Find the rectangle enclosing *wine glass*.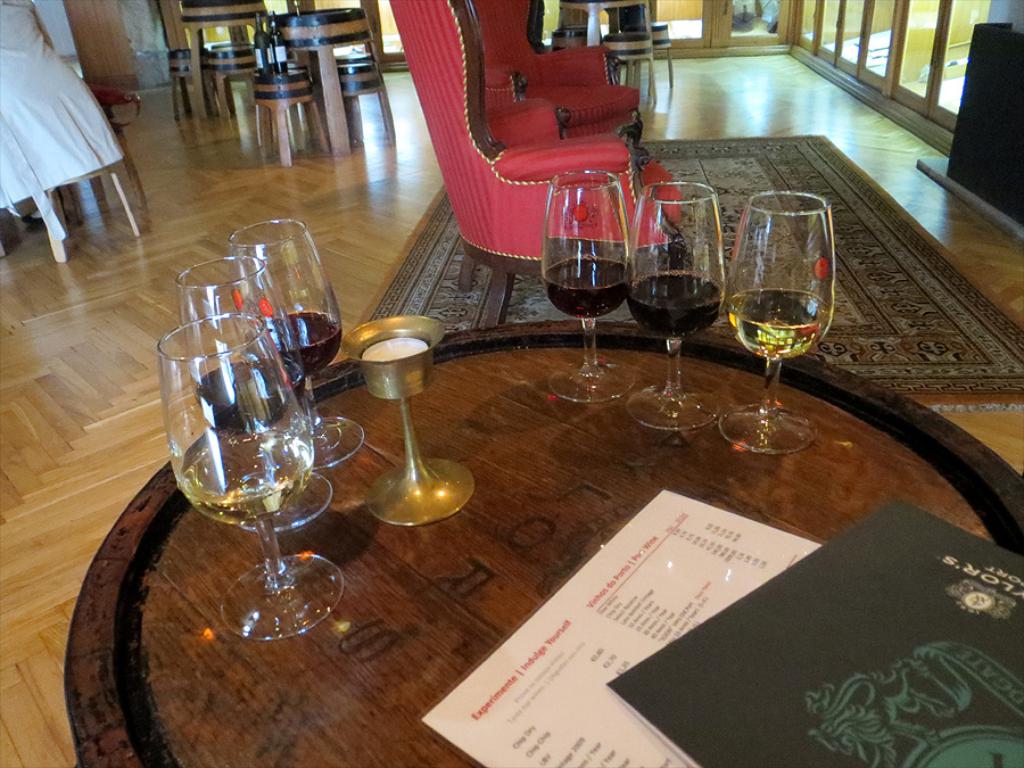
[left=544, top=173, right=635, bottom=402].
